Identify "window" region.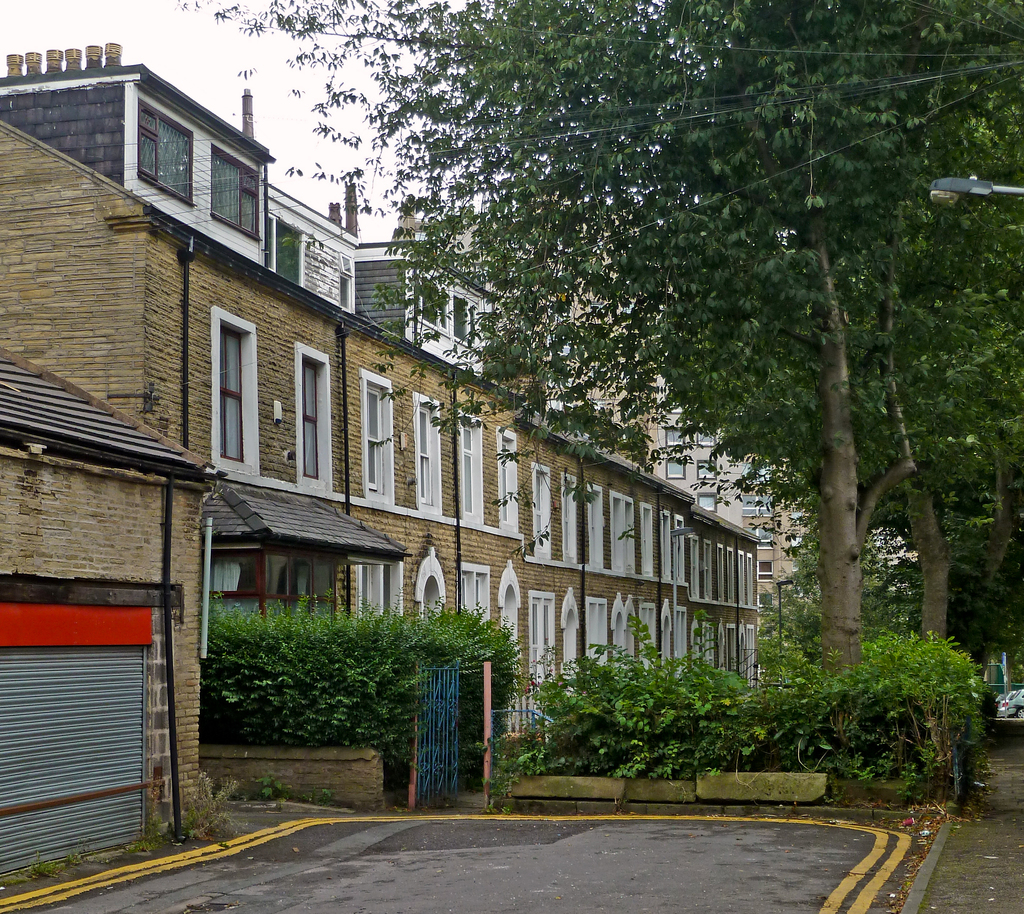
Region: BBox(754, 559, 772, 583).
